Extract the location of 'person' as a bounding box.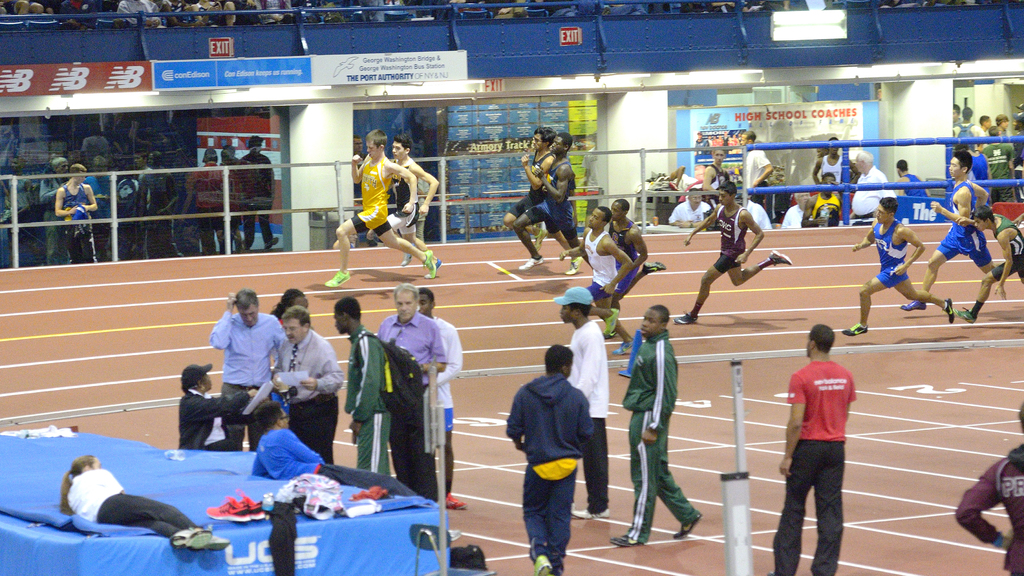
[274,309,345,443].
